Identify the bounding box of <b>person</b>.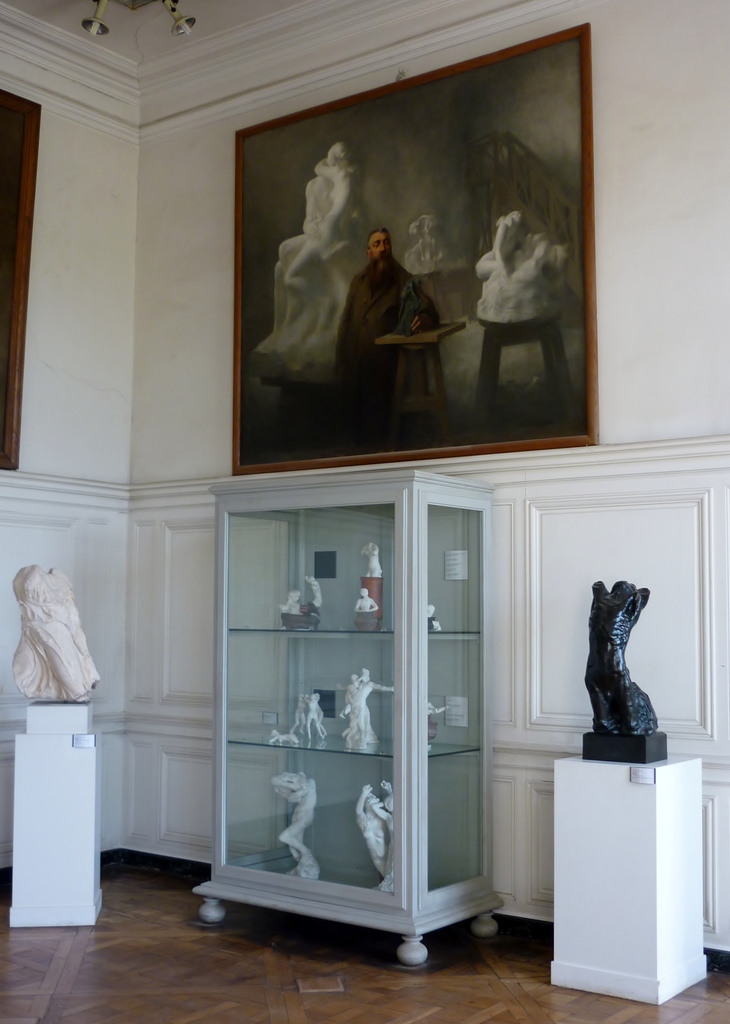
bbox=[282, 772, 323, 879].
